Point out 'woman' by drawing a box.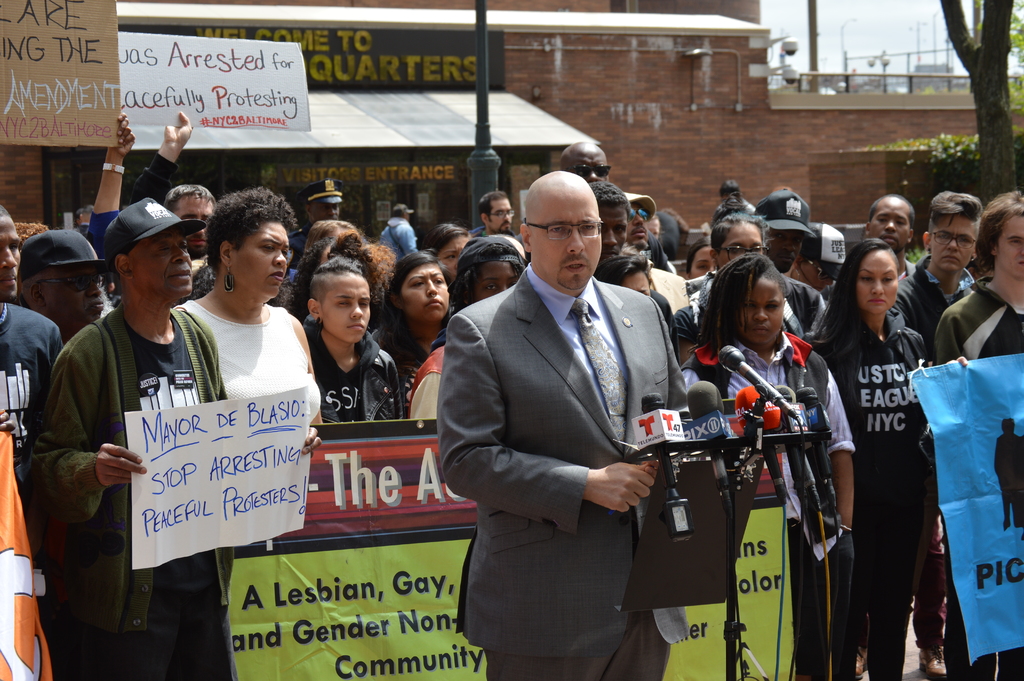
x1=678, y1=251, x2=859, y2=680.
